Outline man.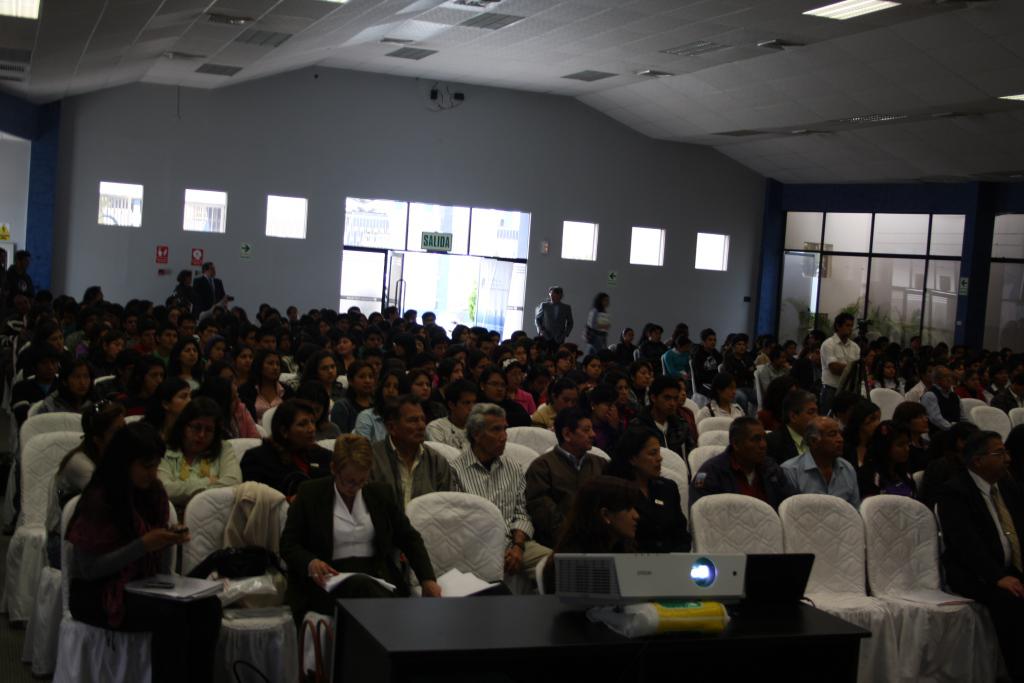
Outline: {"left": 917, "top": 366, "right": 968, "bottom": 440}.
